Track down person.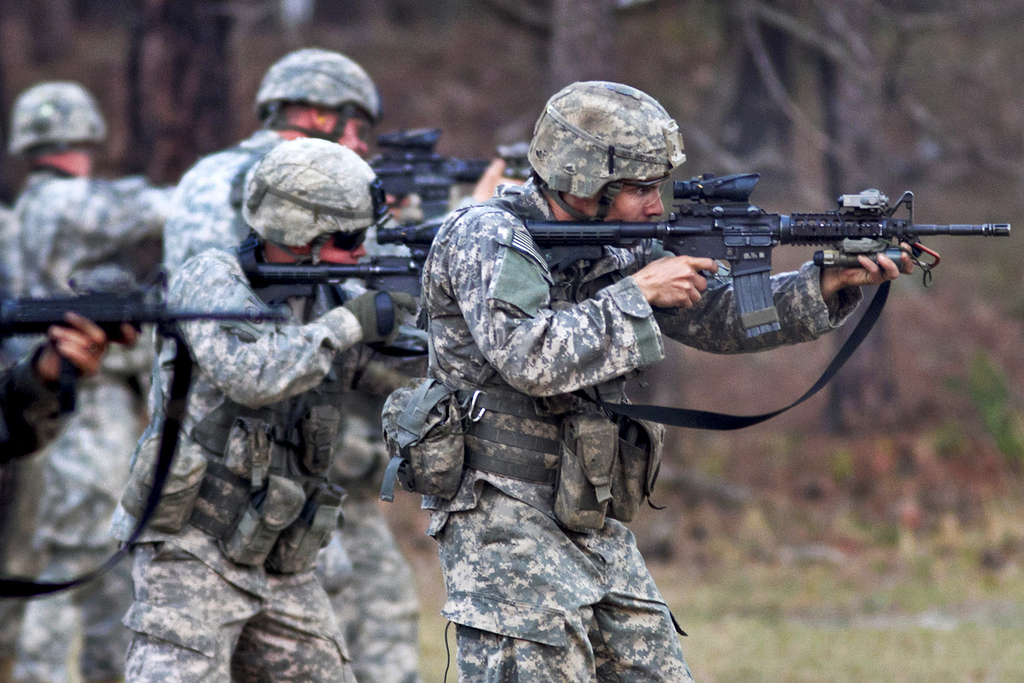
Tracked to region(0, 84, 421, 682).
